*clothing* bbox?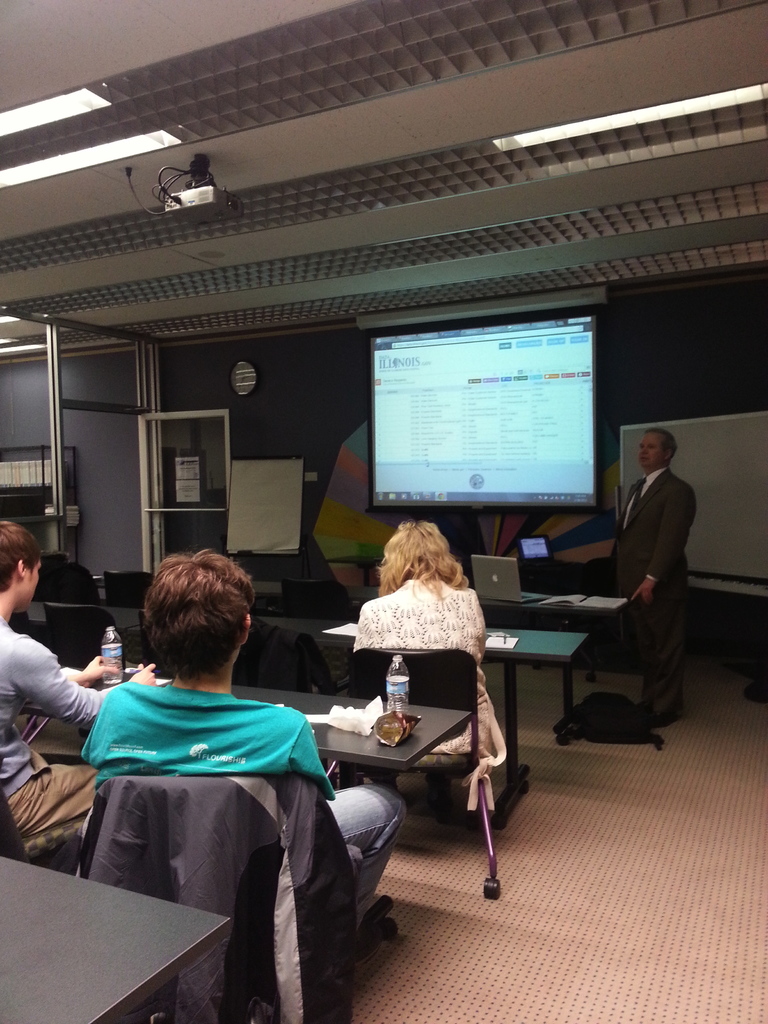
601,465,690,710
